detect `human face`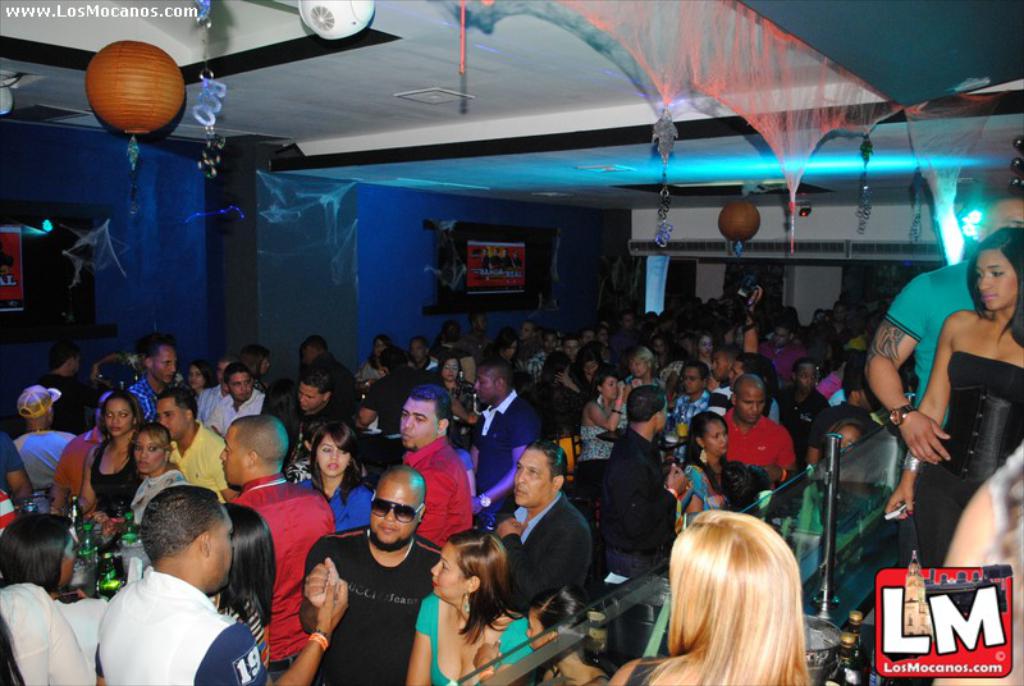
box=[303, 339, 326, 363]
